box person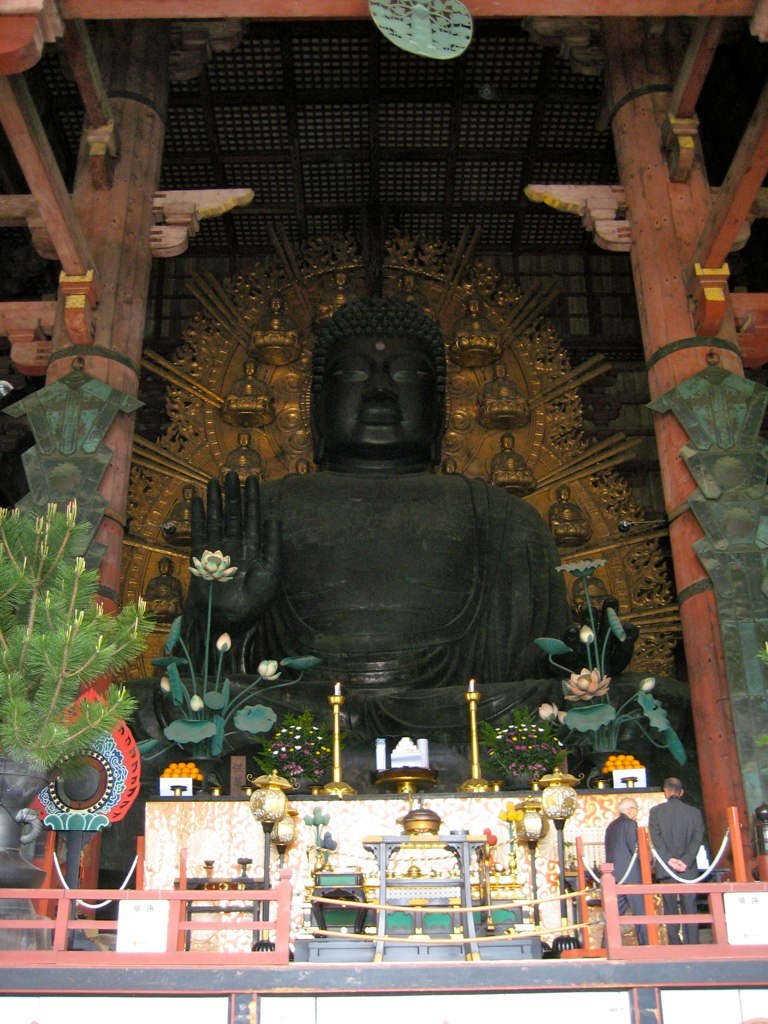
[left=307, top=262, right=358, bottom=336]
